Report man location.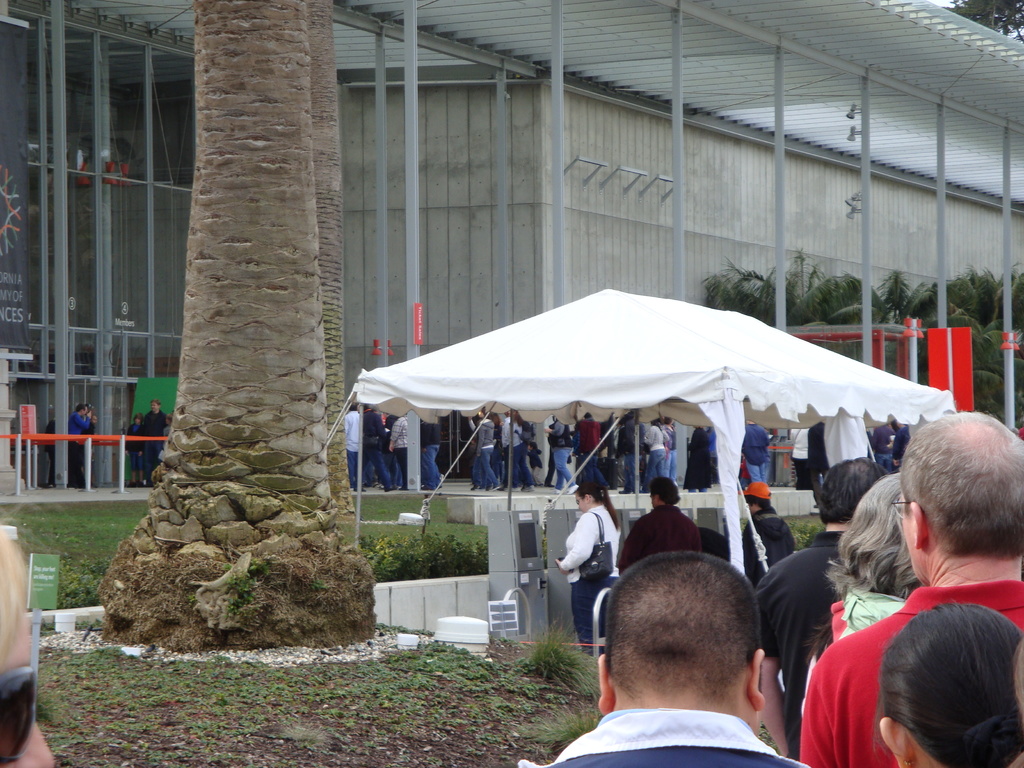
Report: (left=549, top=546, right=840, bottom=767).
